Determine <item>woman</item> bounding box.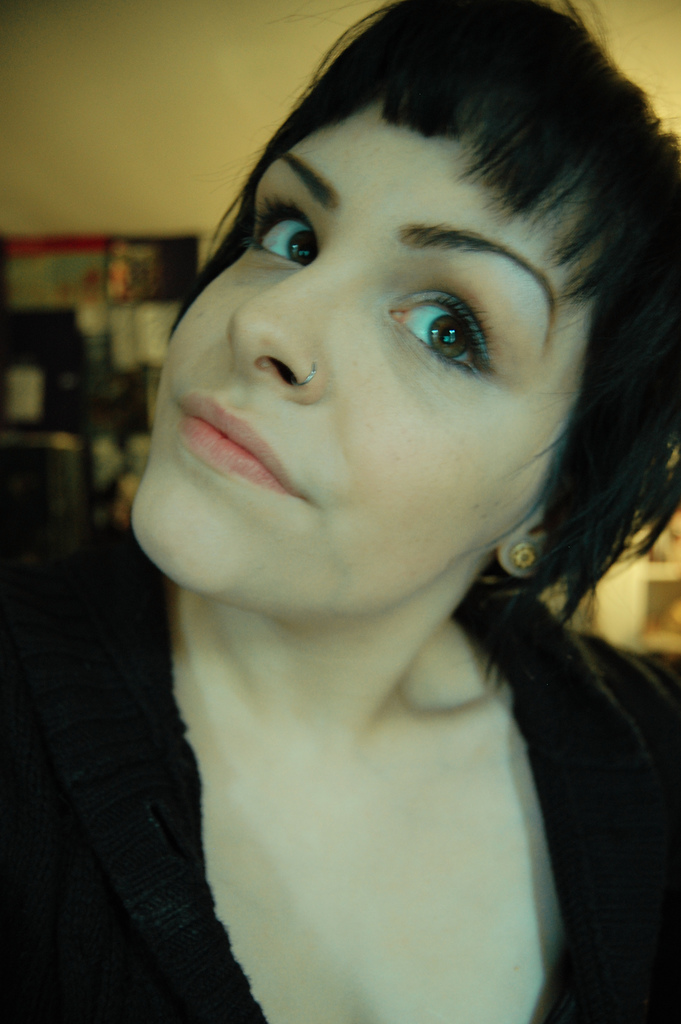
Determined: l=41, t=4, r=680, b=1009.
